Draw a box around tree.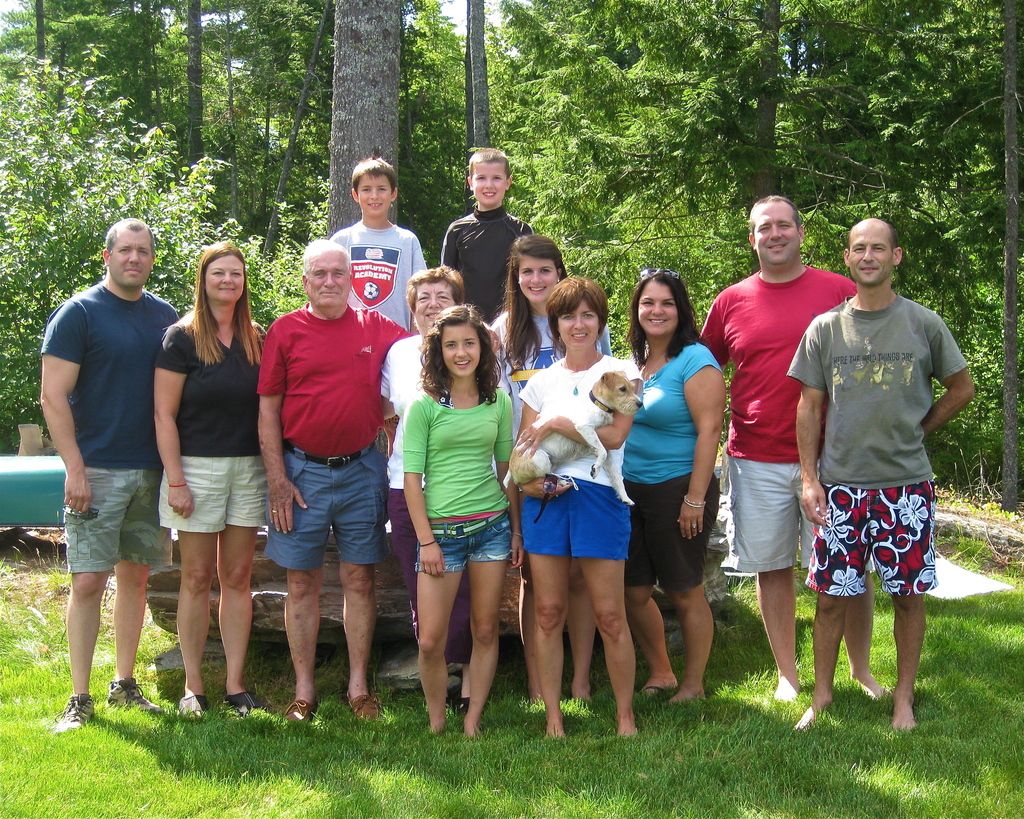
detection(0, 53, 317, 460).
